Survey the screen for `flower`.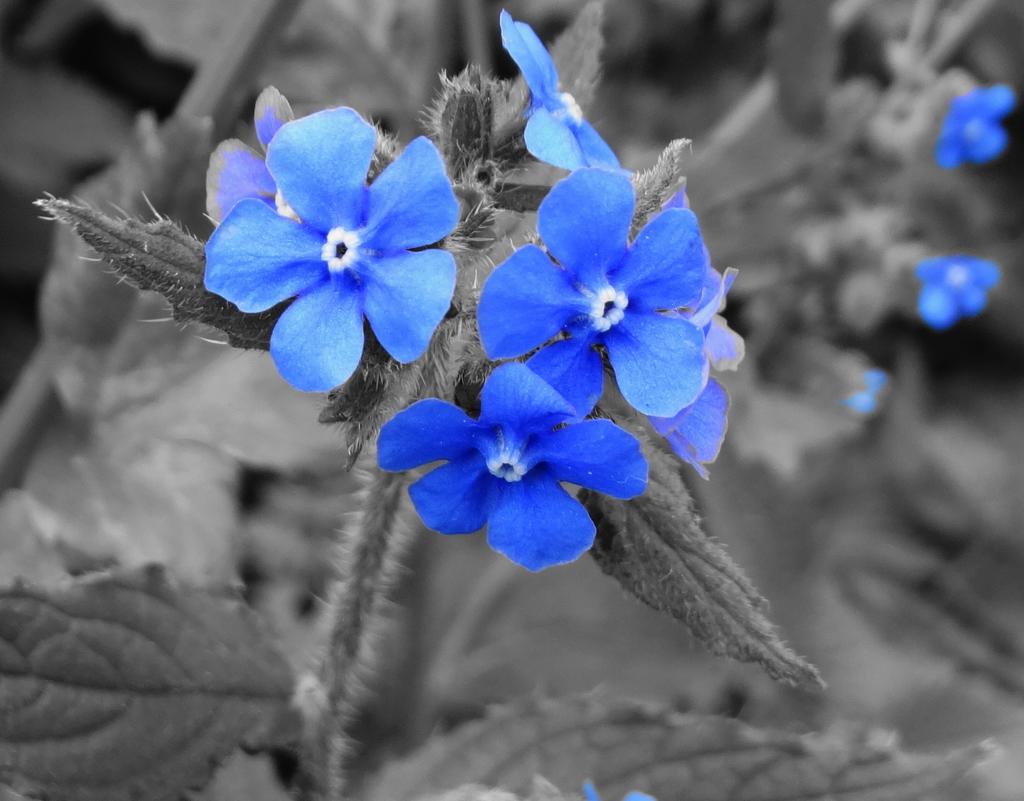
Survey found: bbox=(381, 357, 646, 582).
